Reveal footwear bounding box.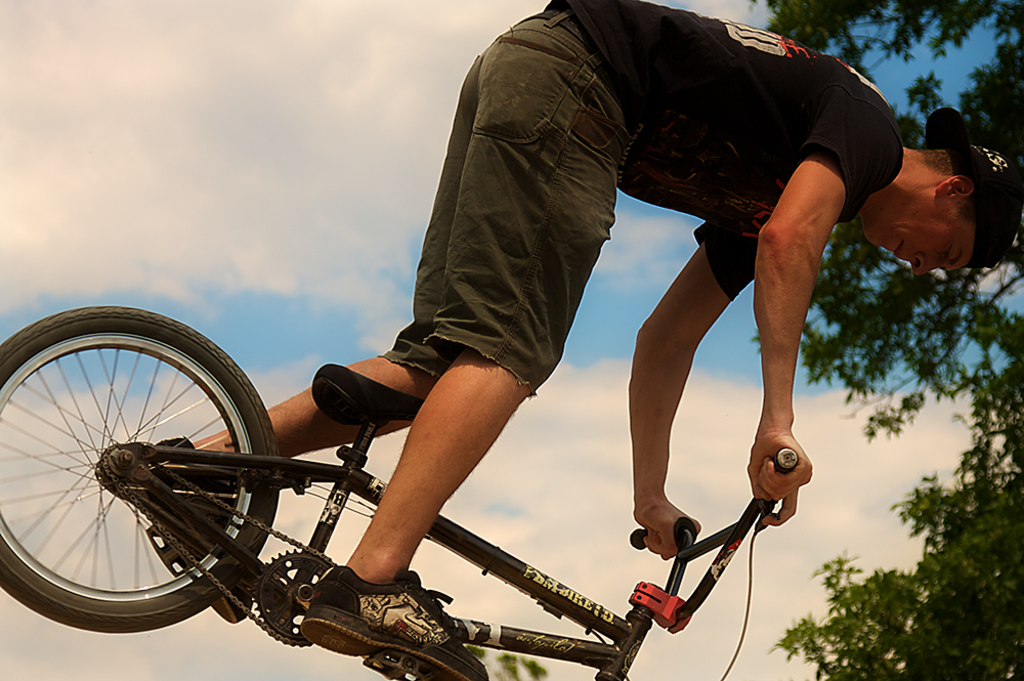
Revealed: detection(282, 566, 469, 668).
